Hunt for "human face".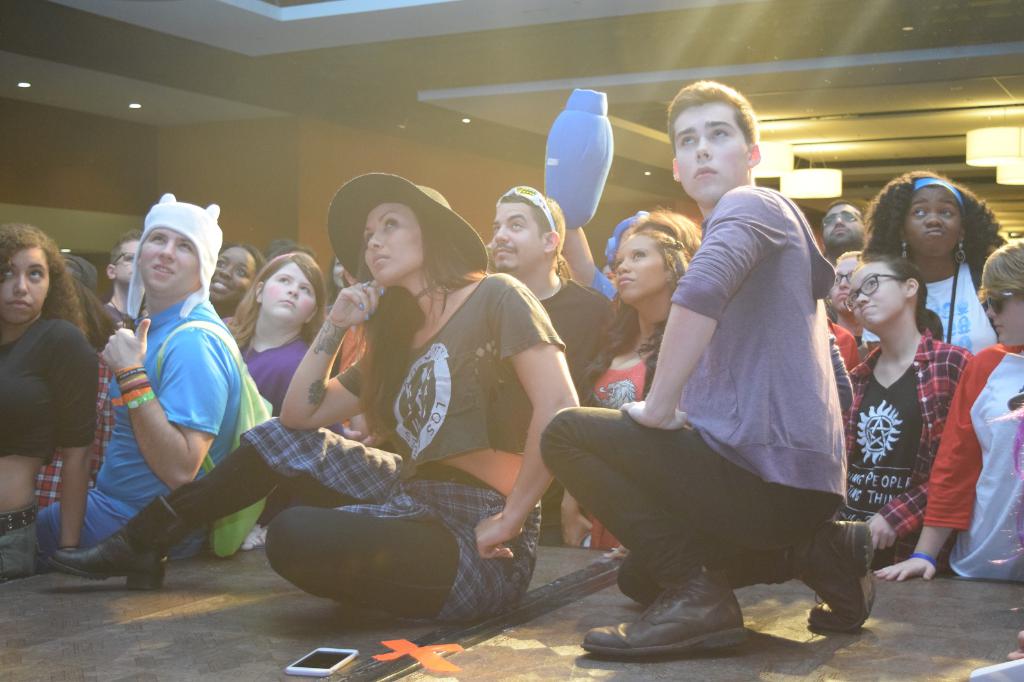
Hunted down at 830,256,861,314.
